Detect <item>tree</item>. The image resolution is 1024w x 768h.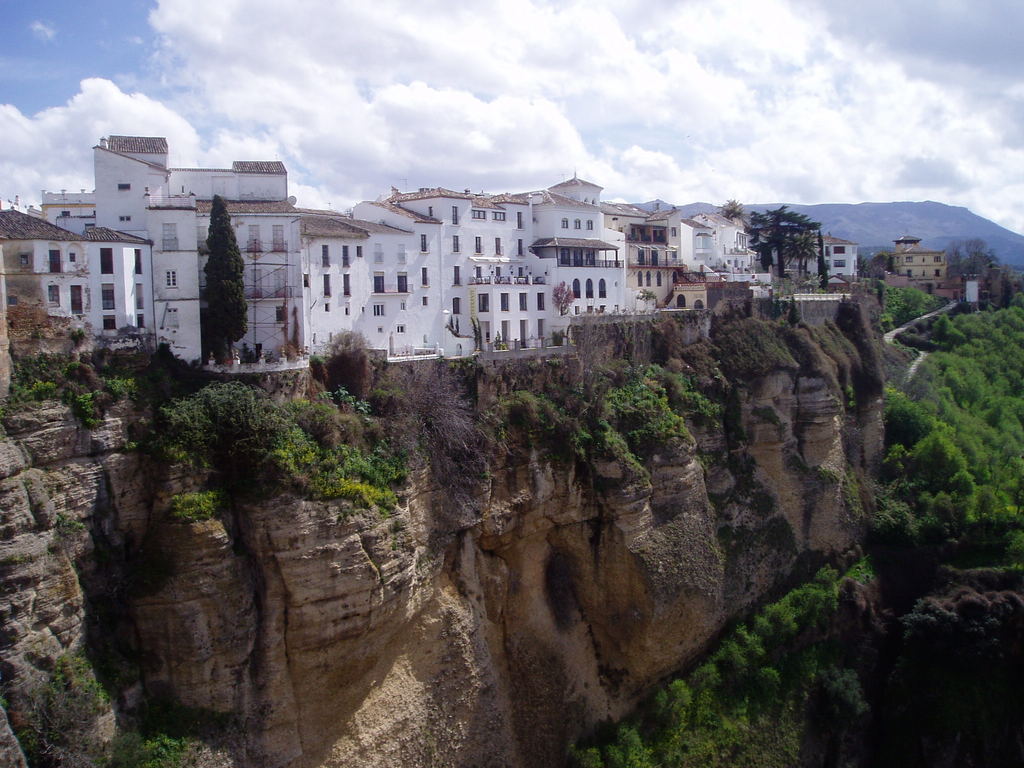
(left=714, top=199, right=749, bottom=220).
